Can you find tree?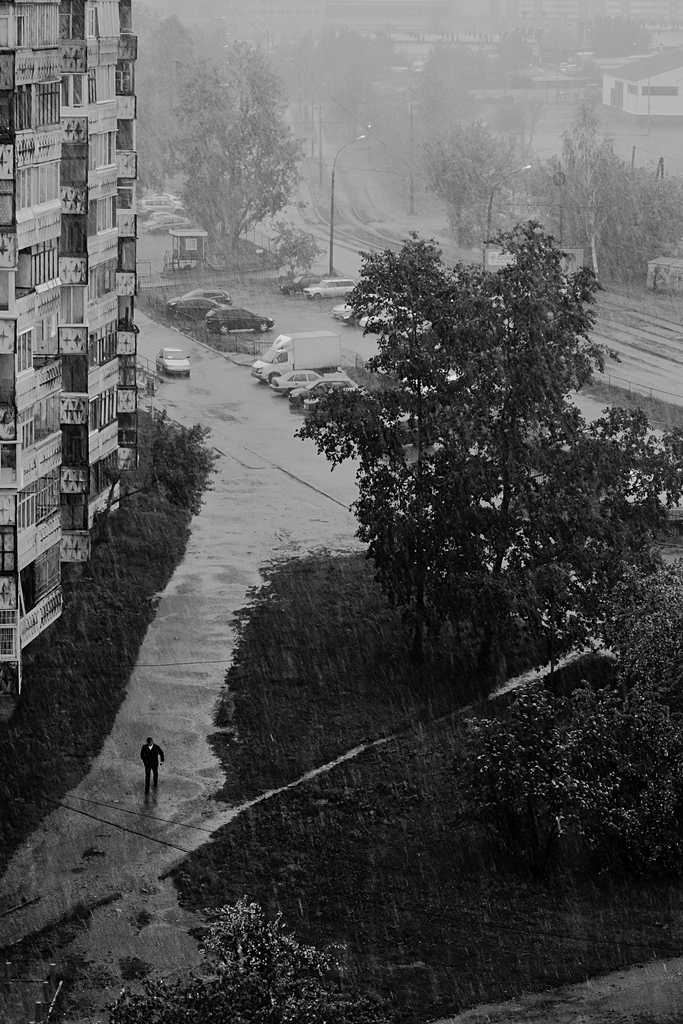
Yes, bounding box: <bbox>482, 28, 531, 77</bbox>.
